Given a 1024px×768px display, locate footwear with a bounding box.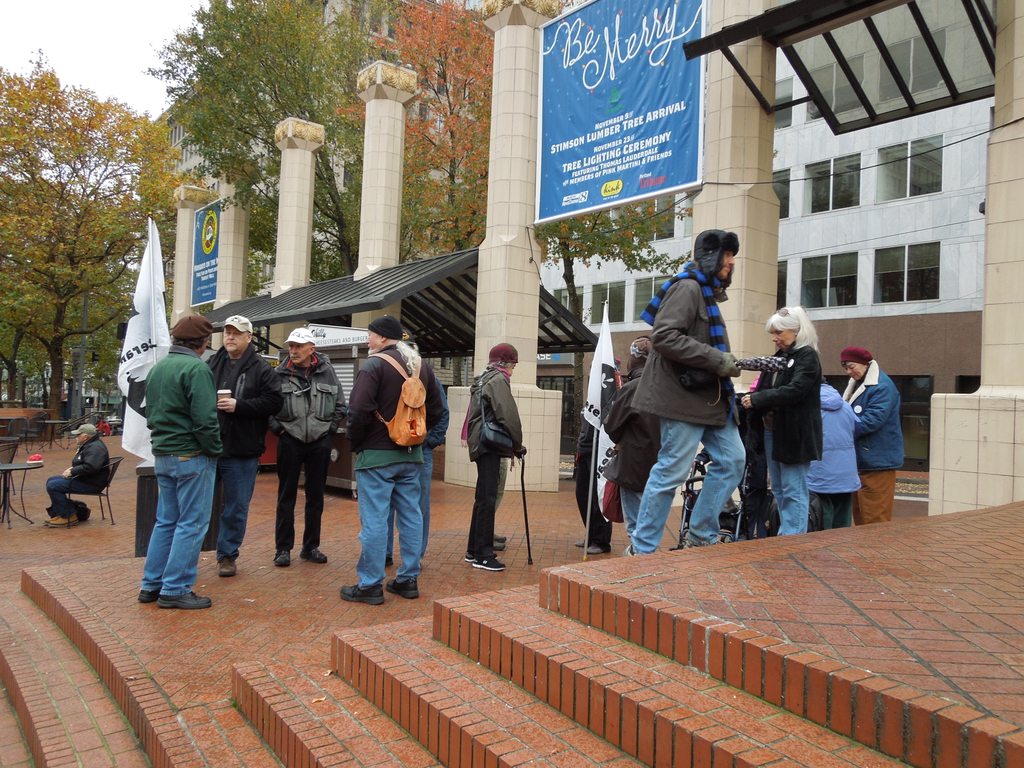
Located: bbox=(275, 549, 291, 569).
